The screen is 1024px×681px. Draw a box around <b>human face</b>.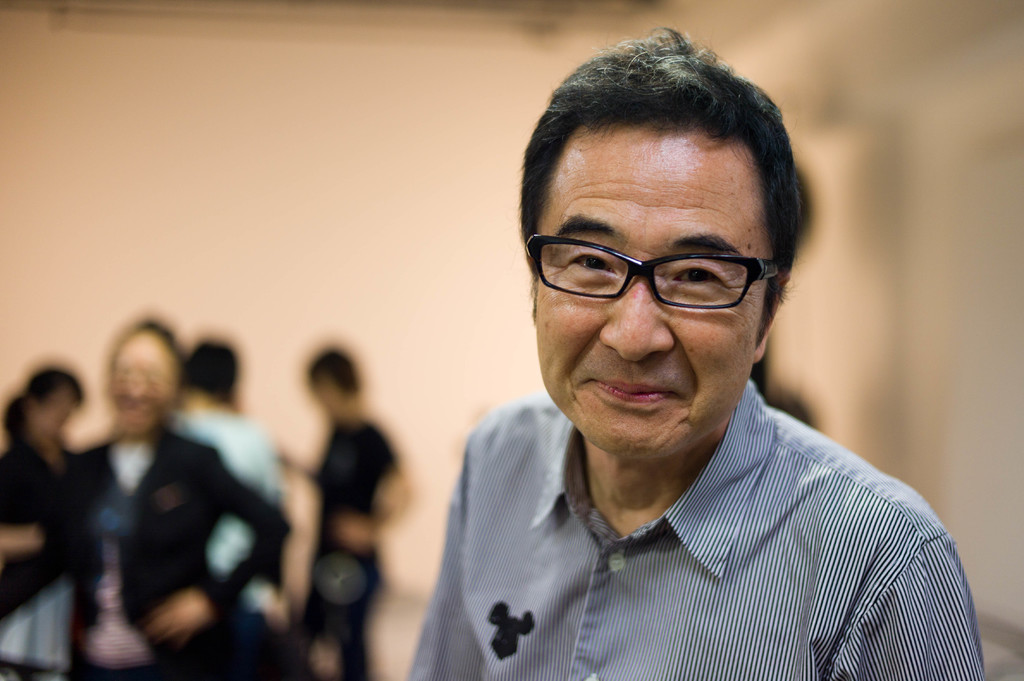
bbox=(528, 125, 760, 464).
